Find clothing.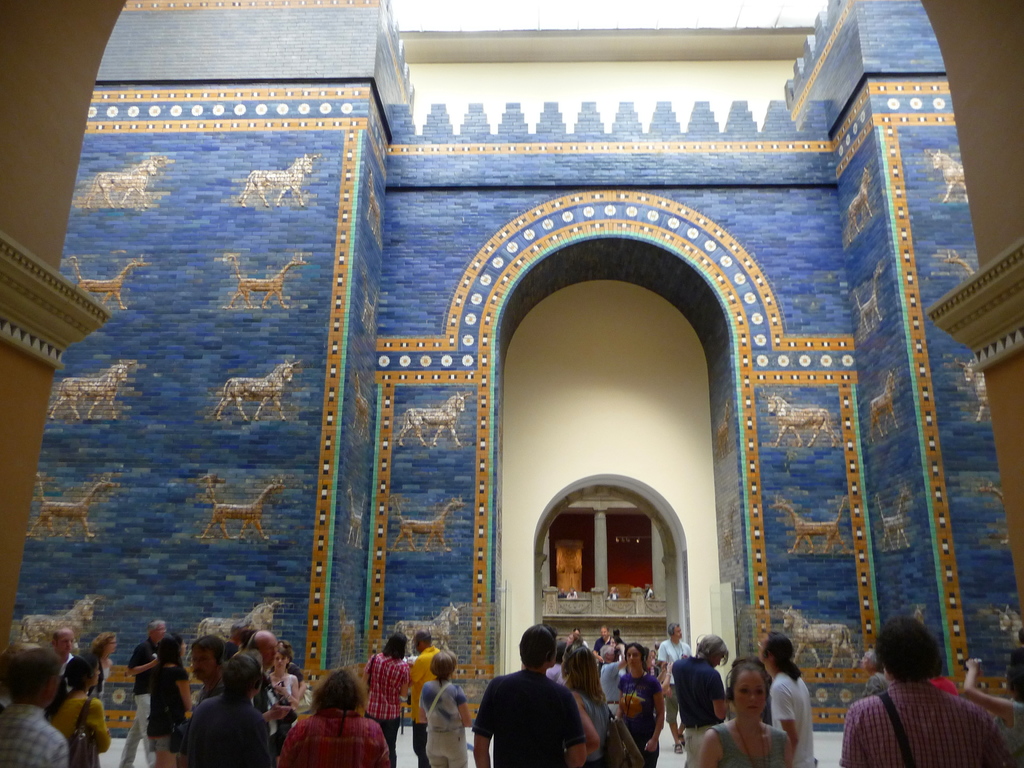
Rect(253, 680, 289, 744).
